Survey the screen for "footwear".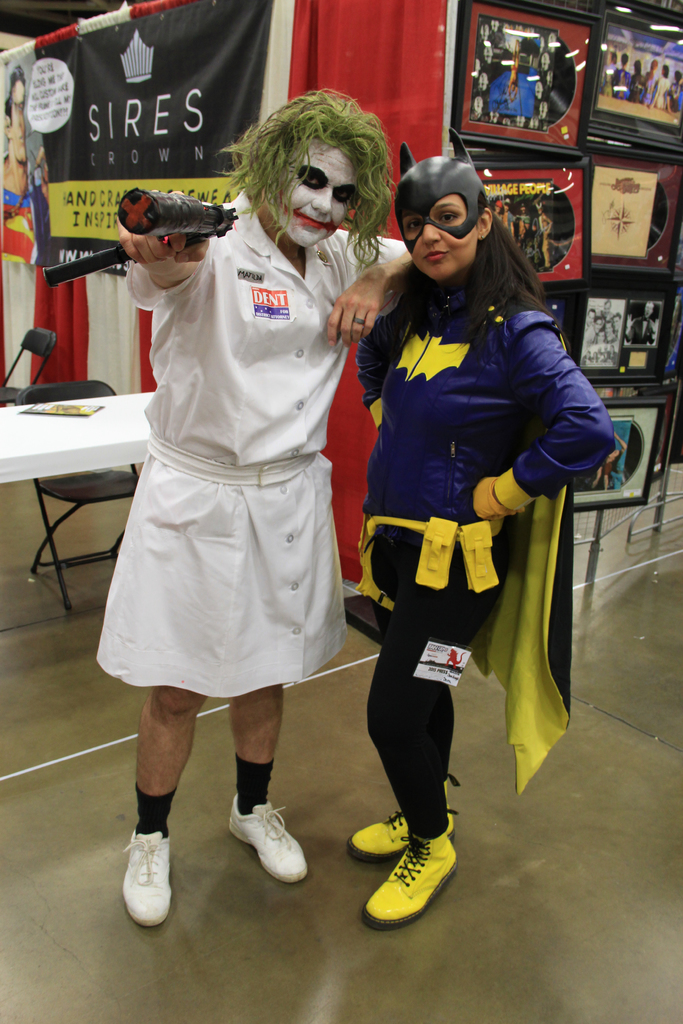
Survey found: left=366, top=810, right=457, bottom=929.
